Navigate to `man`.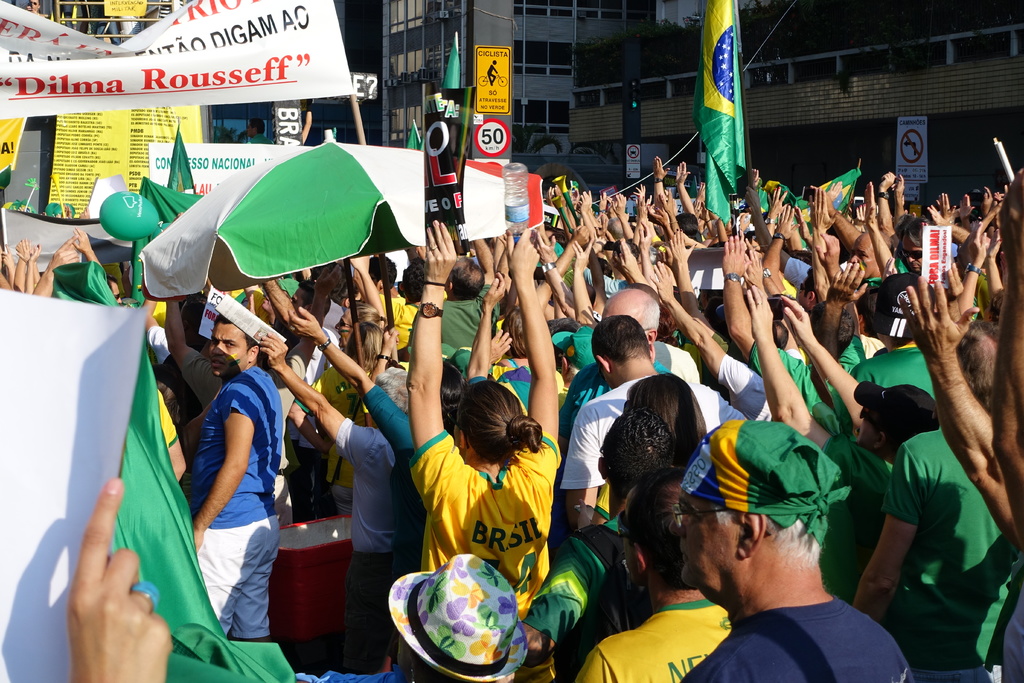
Navigation target: [left=638, top=413, right=916, bottom=682].
